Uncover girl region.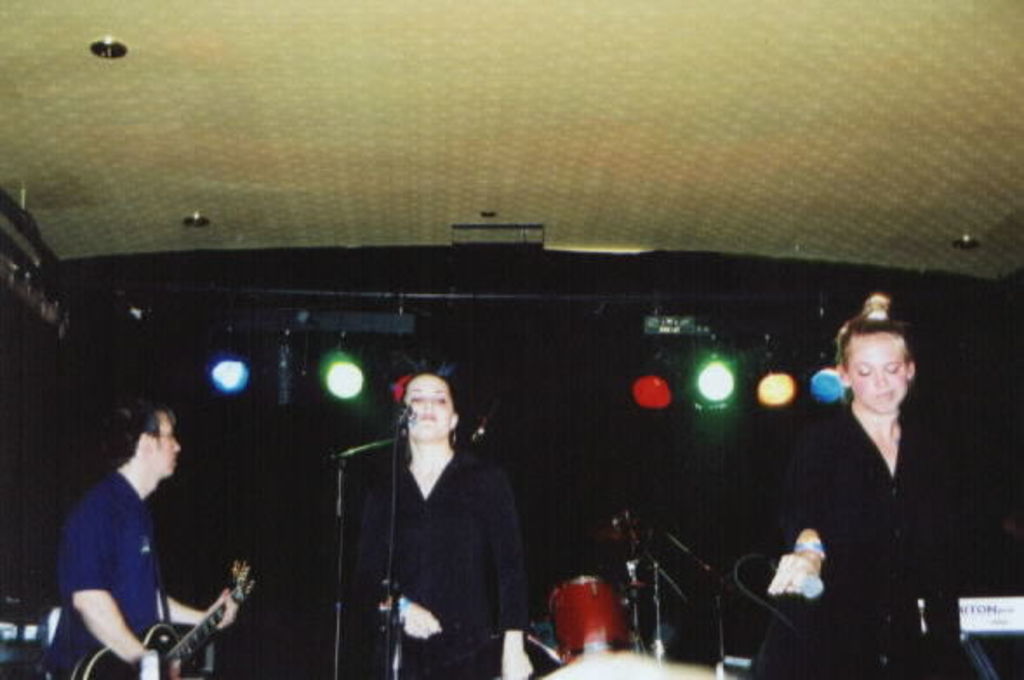
Uncovered: <bbox>772, 308, 960, 677</bbox>.
